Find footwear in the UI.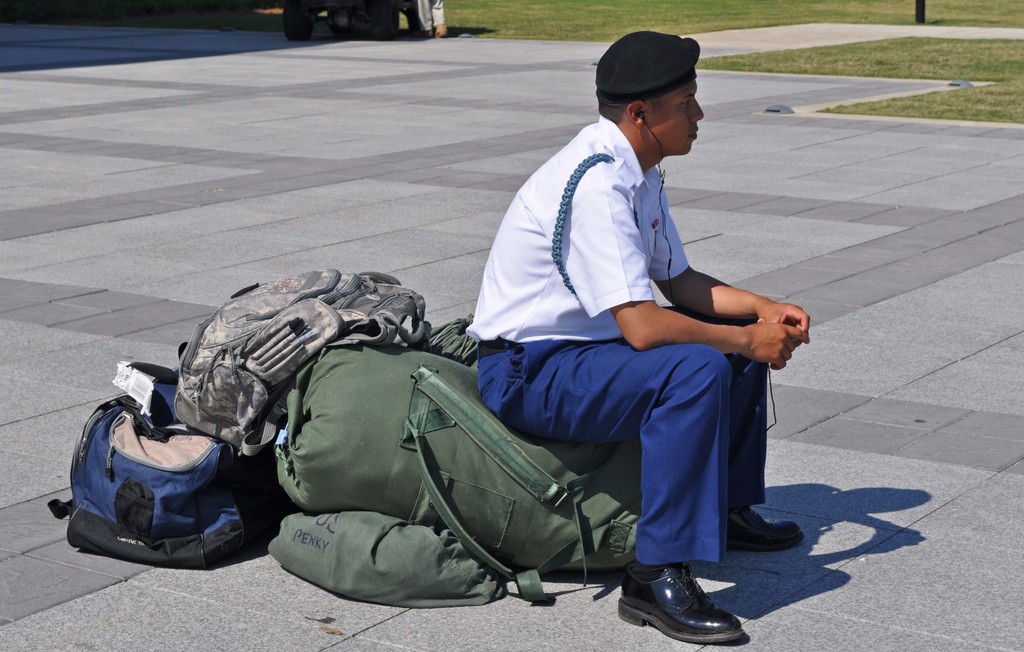
UI element at [727,505,806,551].
